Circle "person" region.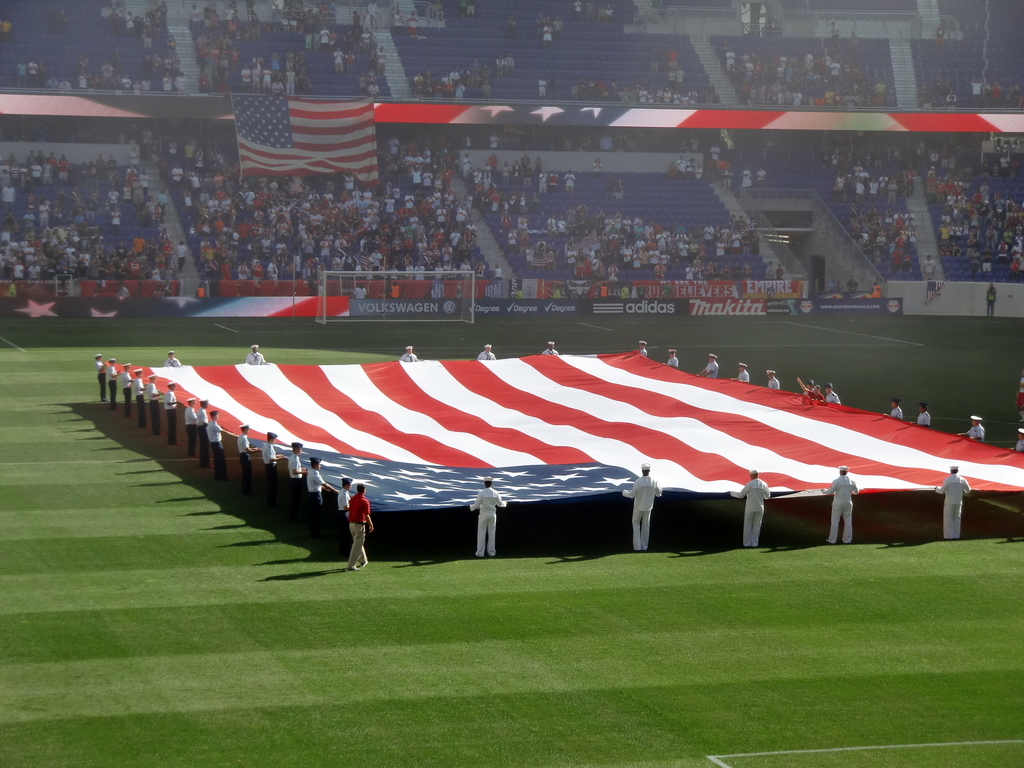
Region: [953, 415, 985, 444].
